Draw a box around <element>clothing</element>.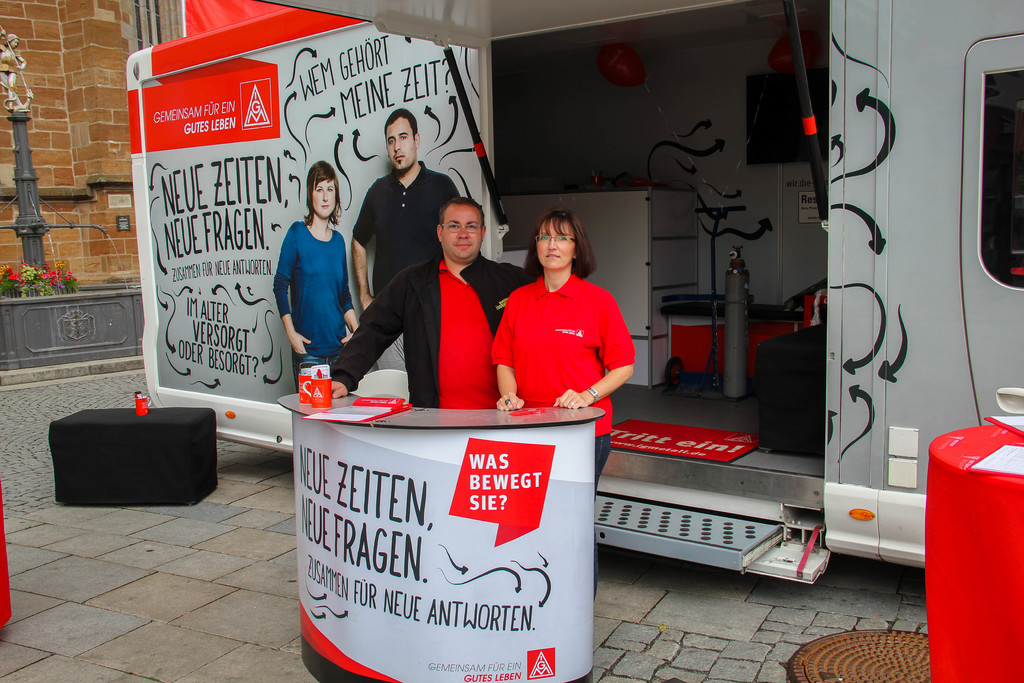
(x1=334, y1=254, x2=520, y2=424).
